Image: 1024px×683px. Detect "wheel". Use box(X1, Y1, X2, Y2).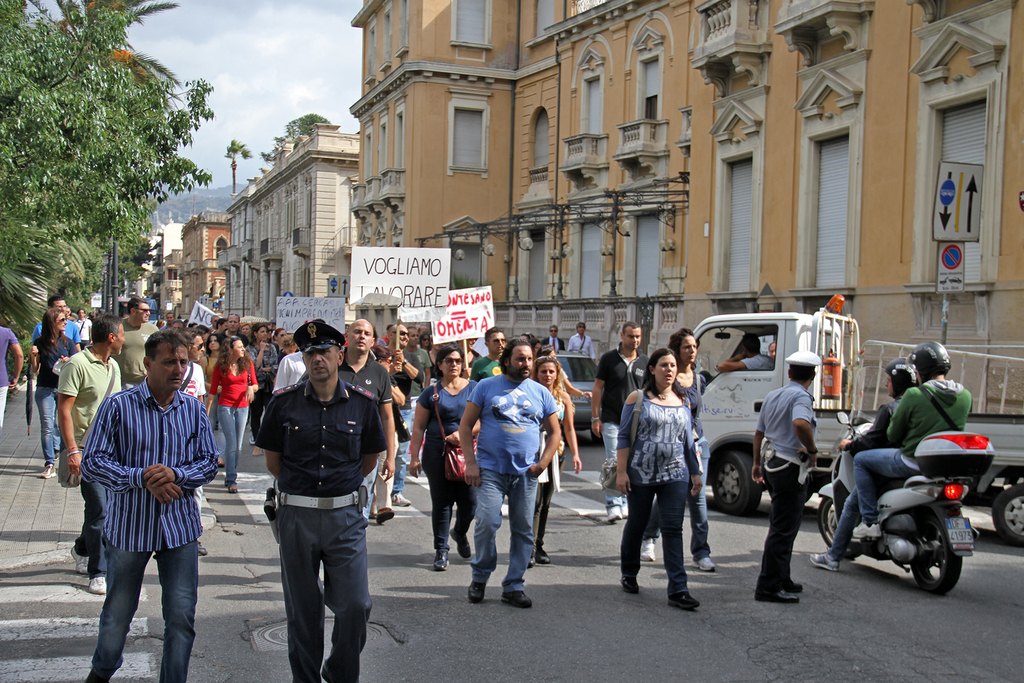
box(988, 482, 1023, 546).
